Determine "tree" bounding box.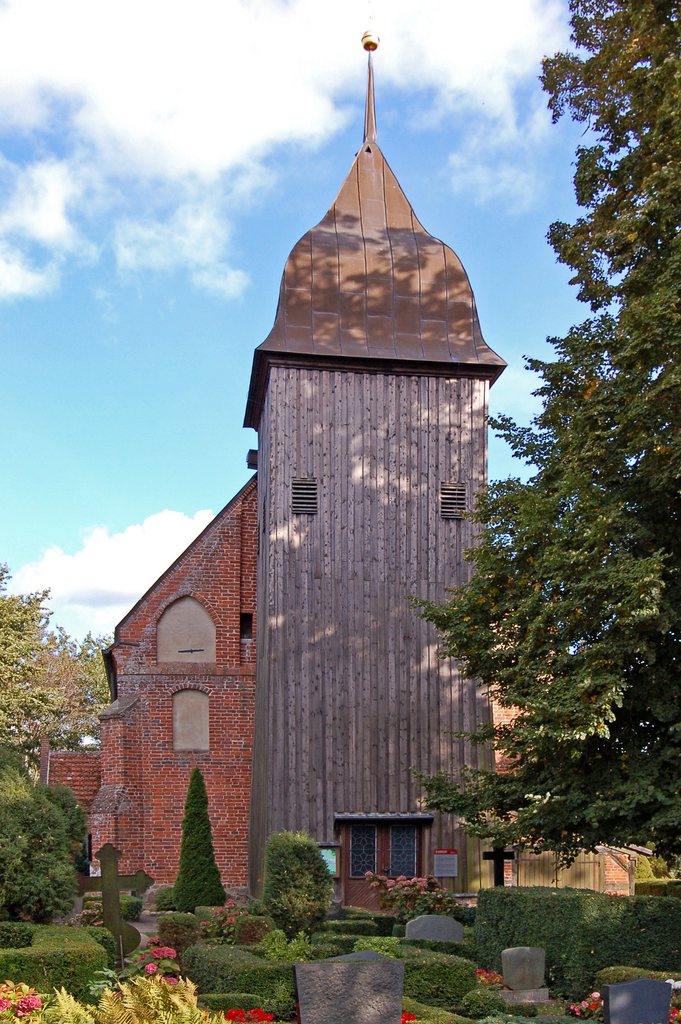
Determined: <box>0,561,113,783</box>.
